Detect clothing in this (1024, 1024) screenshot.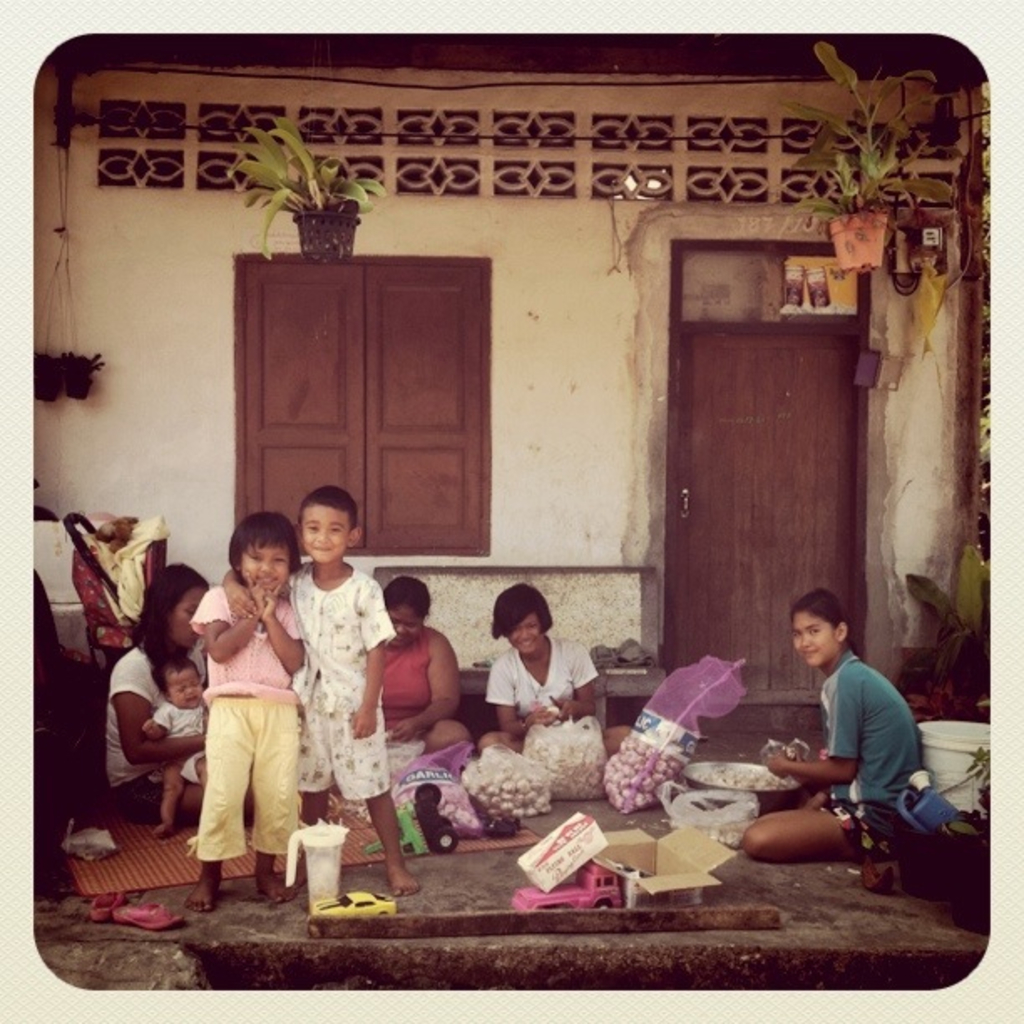
Detection: 820,658,925,855.
